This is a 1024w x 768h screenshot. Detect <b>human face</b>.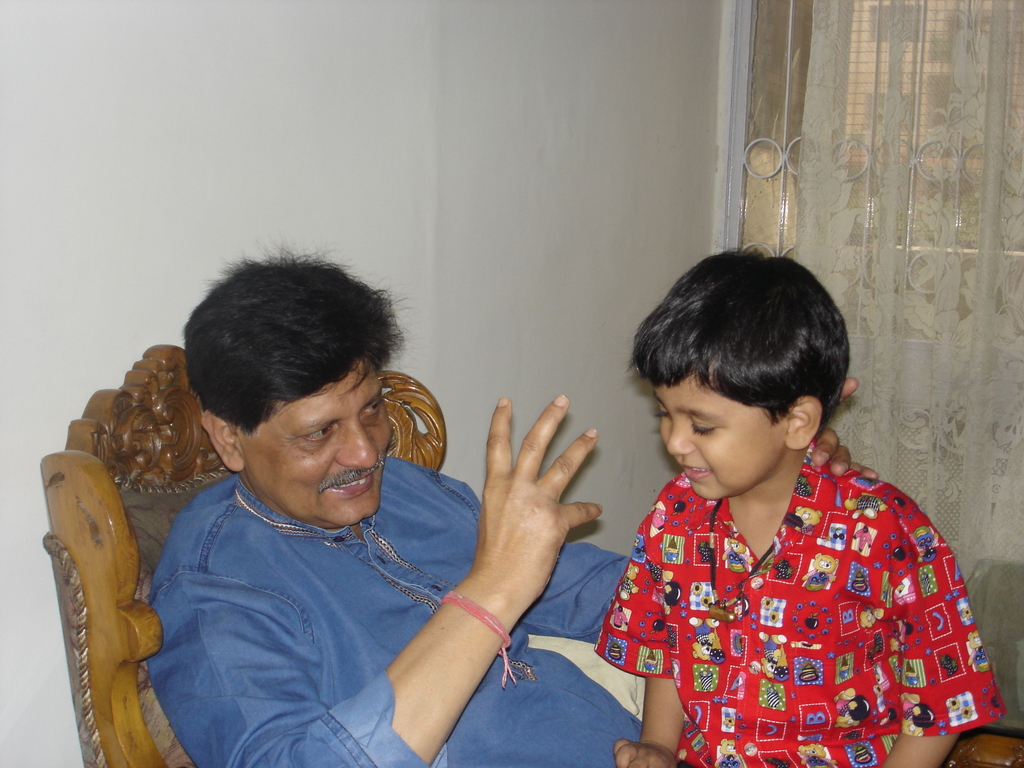
(657,367,793,491).
